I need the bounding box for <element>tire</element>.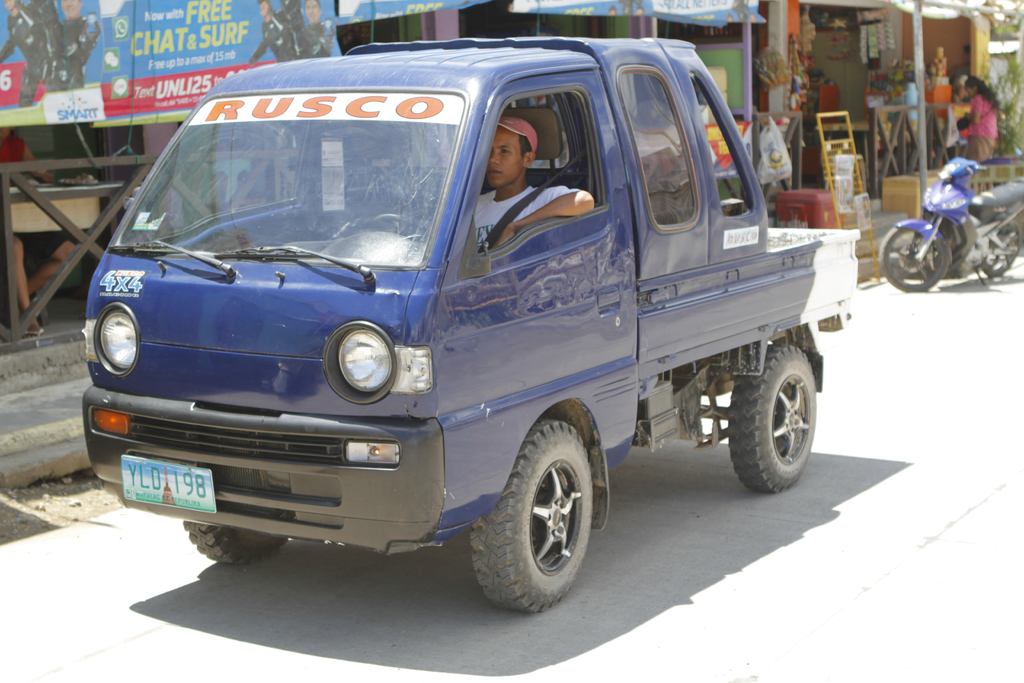
Here it is: l=182, t=518, r=301, b=563.
